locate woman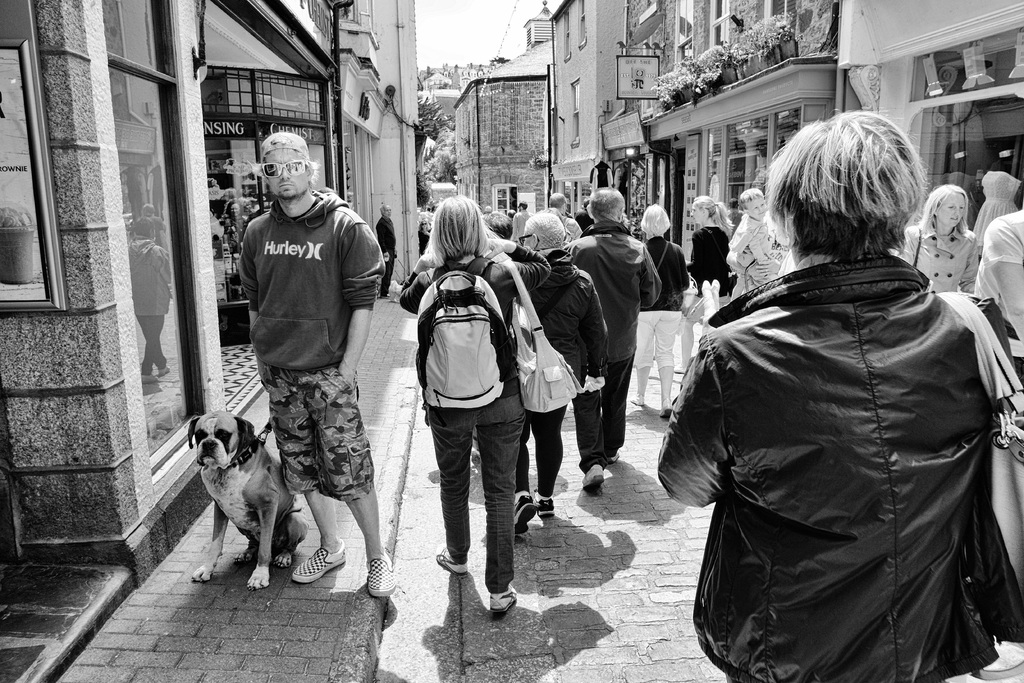
rect(397, 198, 533, 612)
